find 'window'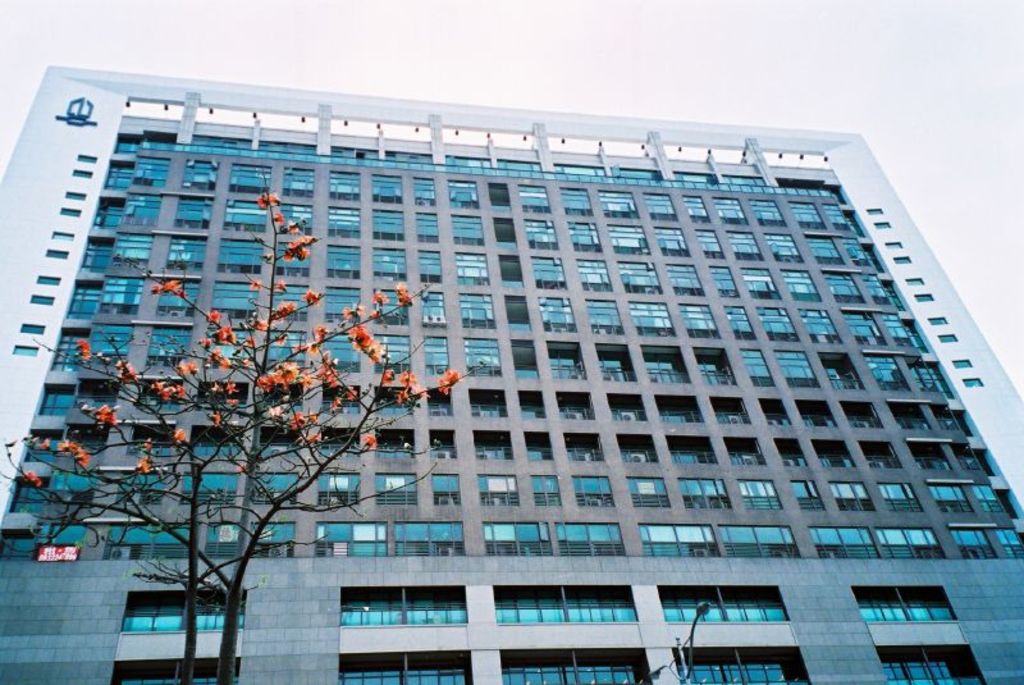
(659, 393, 700, 426)
